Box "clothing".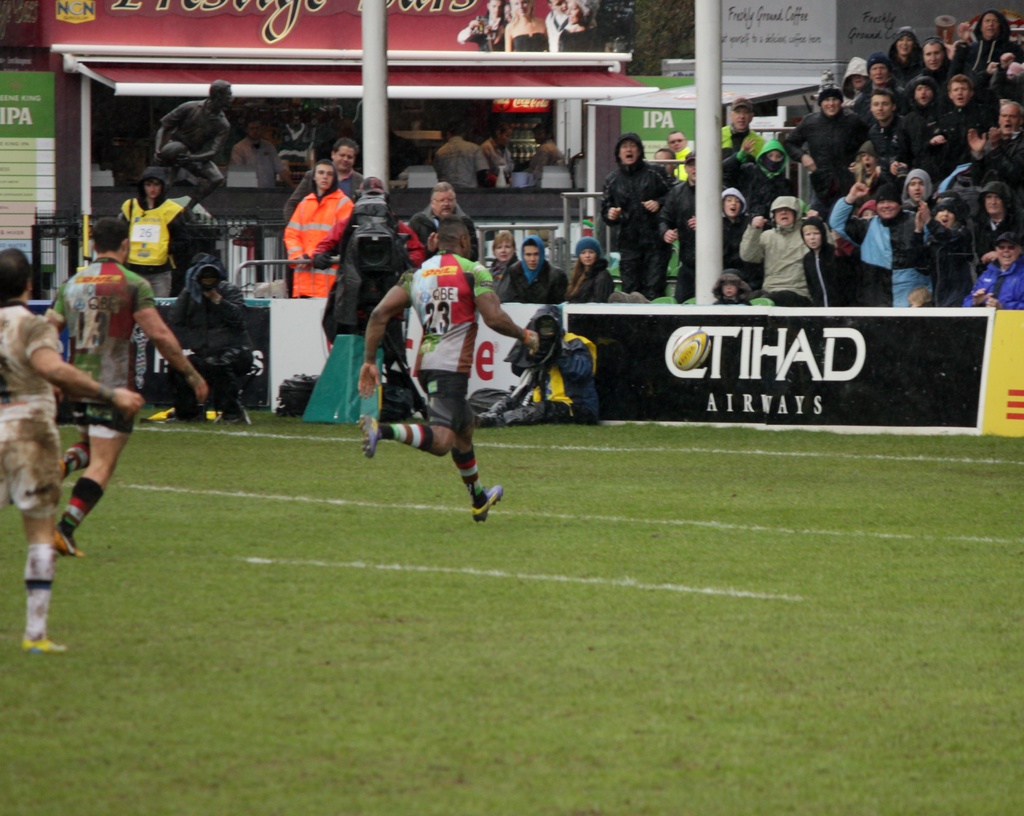
l=159, t=101, r=234, b=181.
